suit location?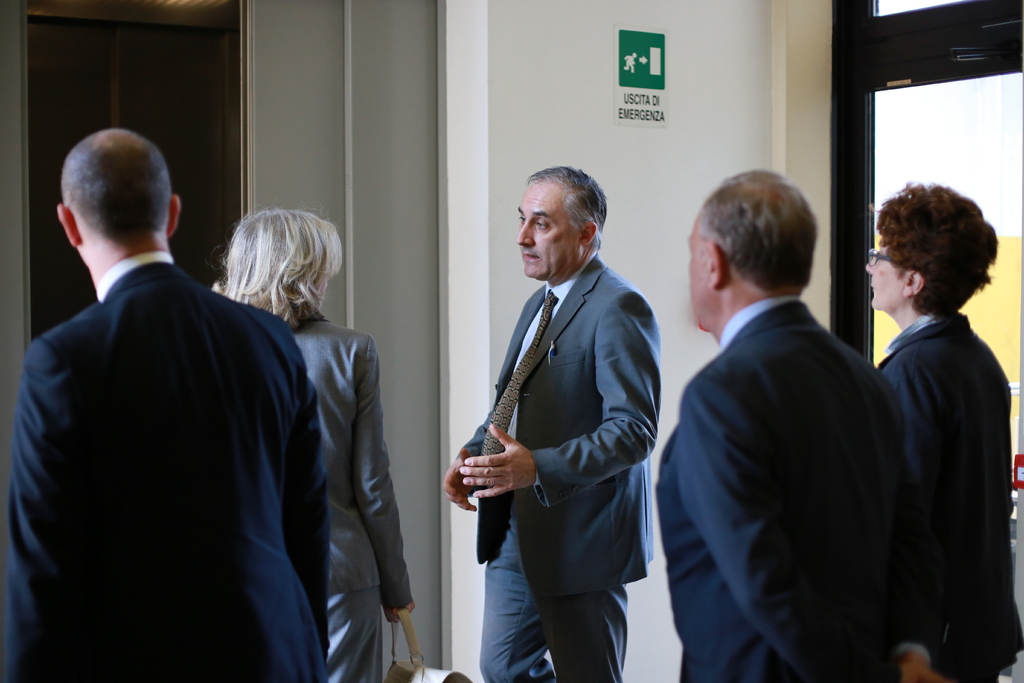
Rect(450, 253, 664, 682)
